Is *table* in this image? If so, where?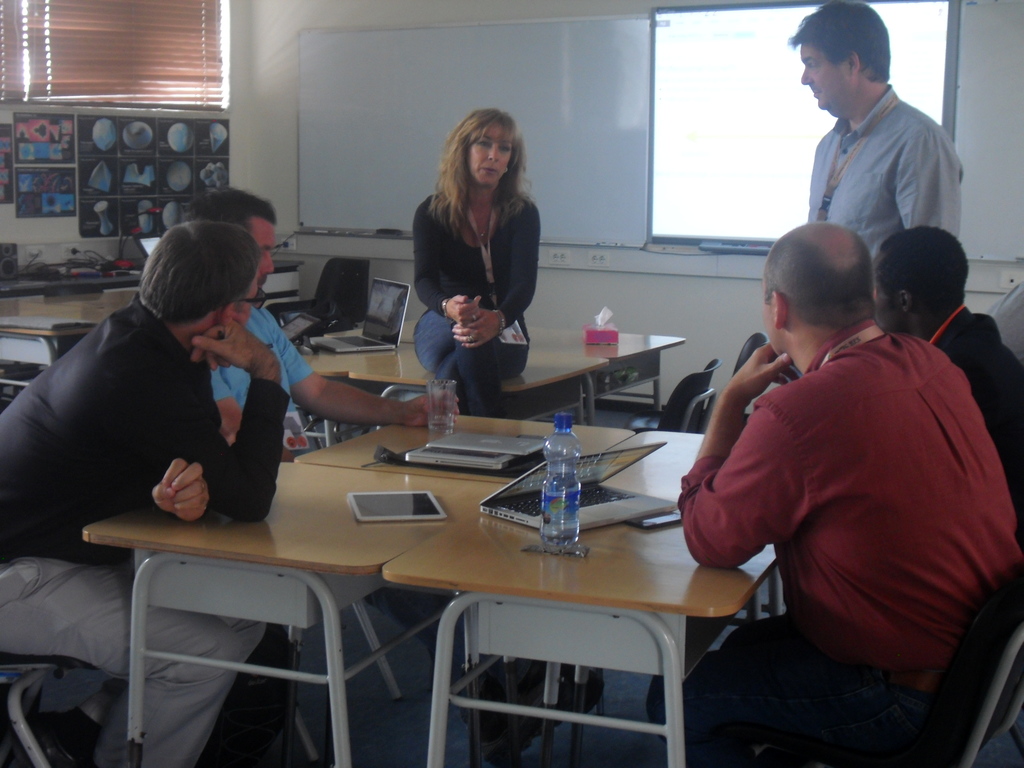
Yes, at bbox=(54, 371, 782, 677).
